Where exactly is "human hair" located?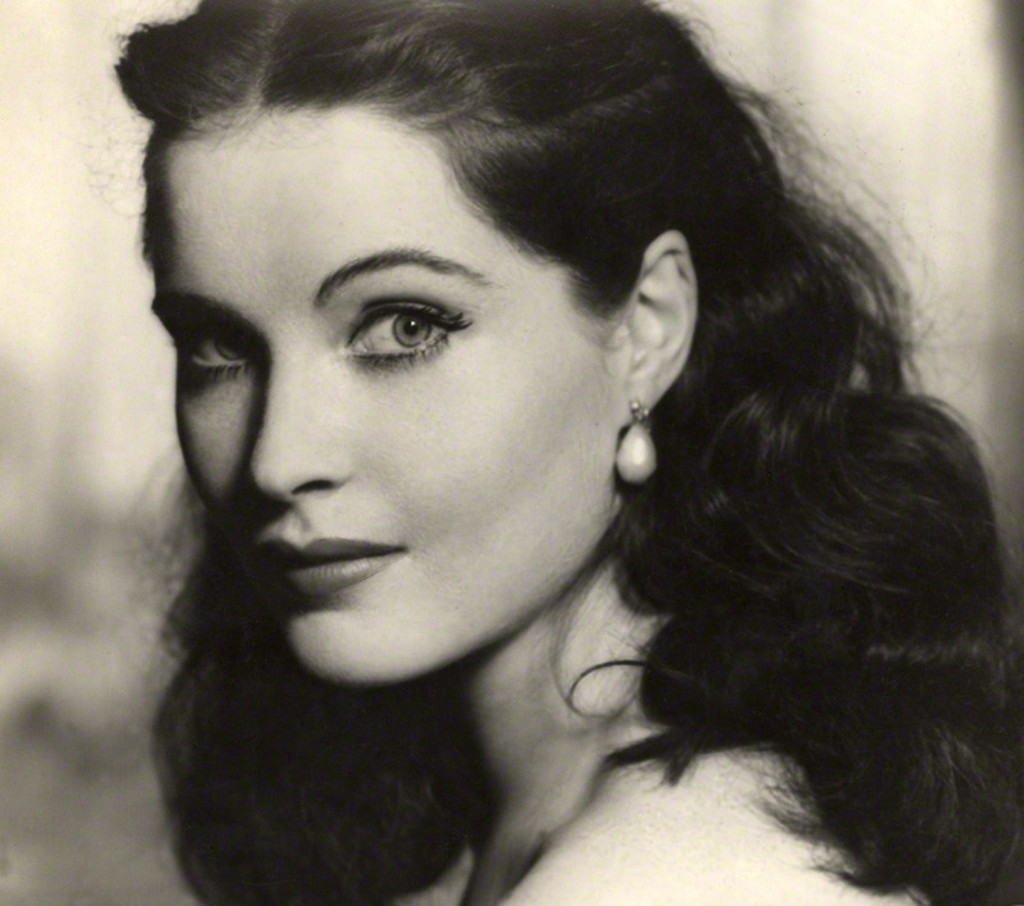
Its bounding box is select_region(120, 0, 937, 878).
